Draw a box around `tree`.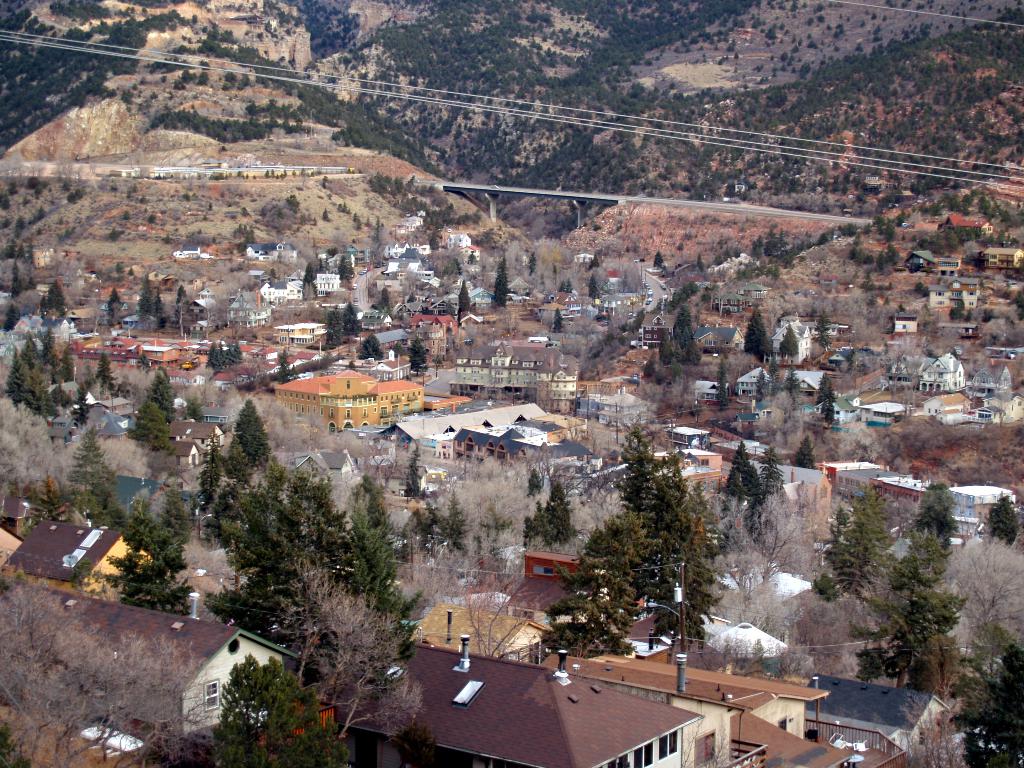
crop(215, 438, 255, 480).
